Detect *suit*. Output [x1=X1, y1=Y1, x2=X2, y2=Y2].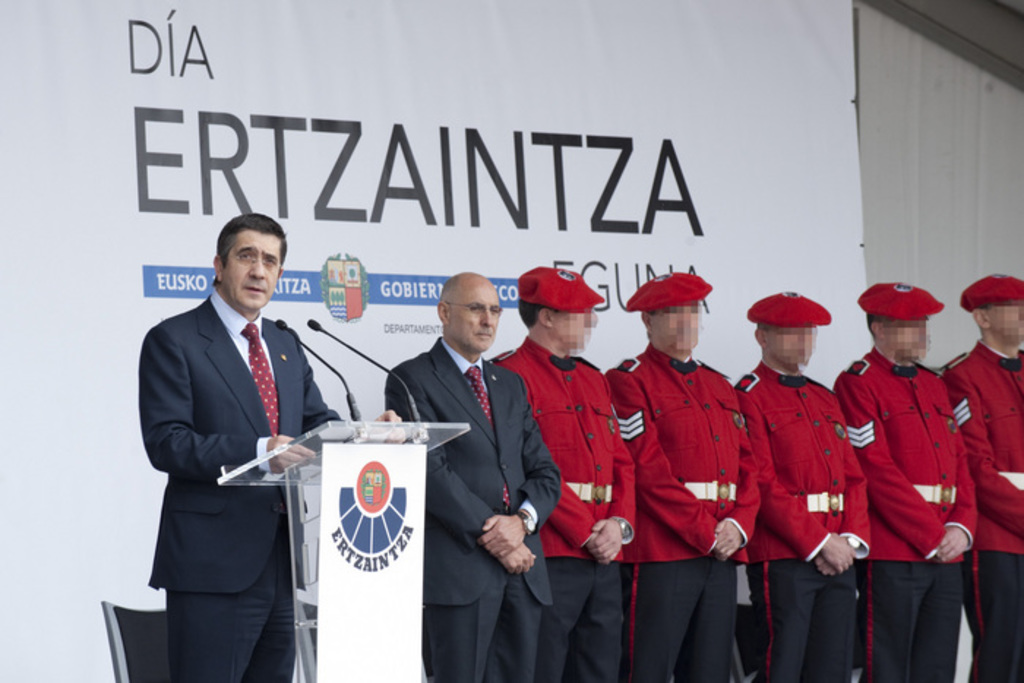
[x1=740, y1=361, x2=872, y2=682].
